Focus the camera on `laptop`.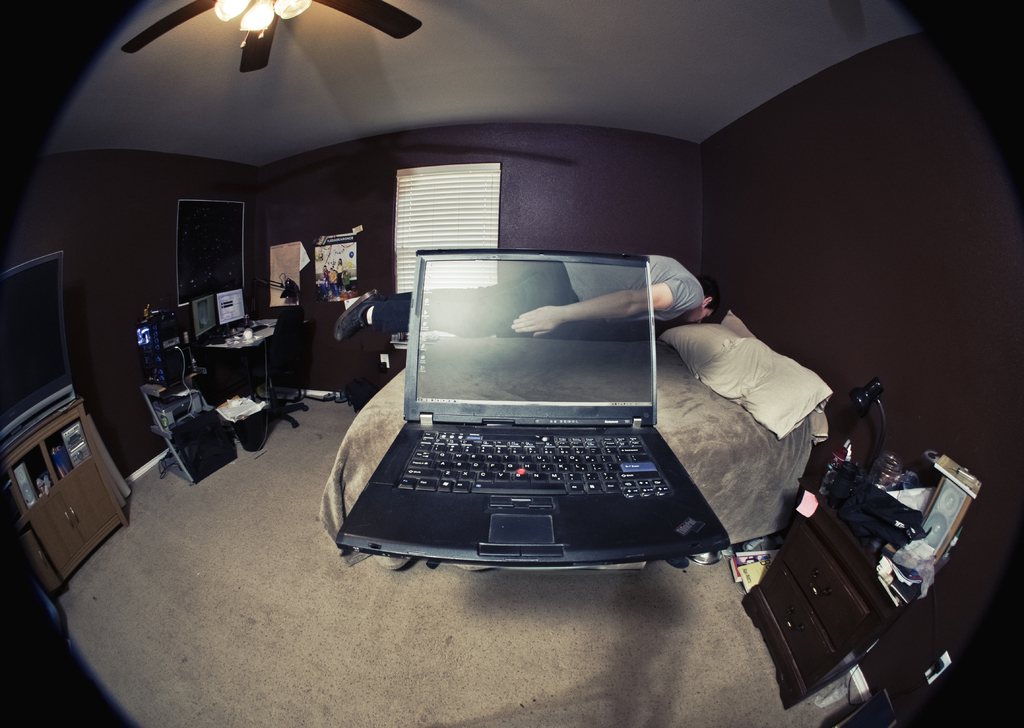
Focus region: 333, 245, 733, 567.
